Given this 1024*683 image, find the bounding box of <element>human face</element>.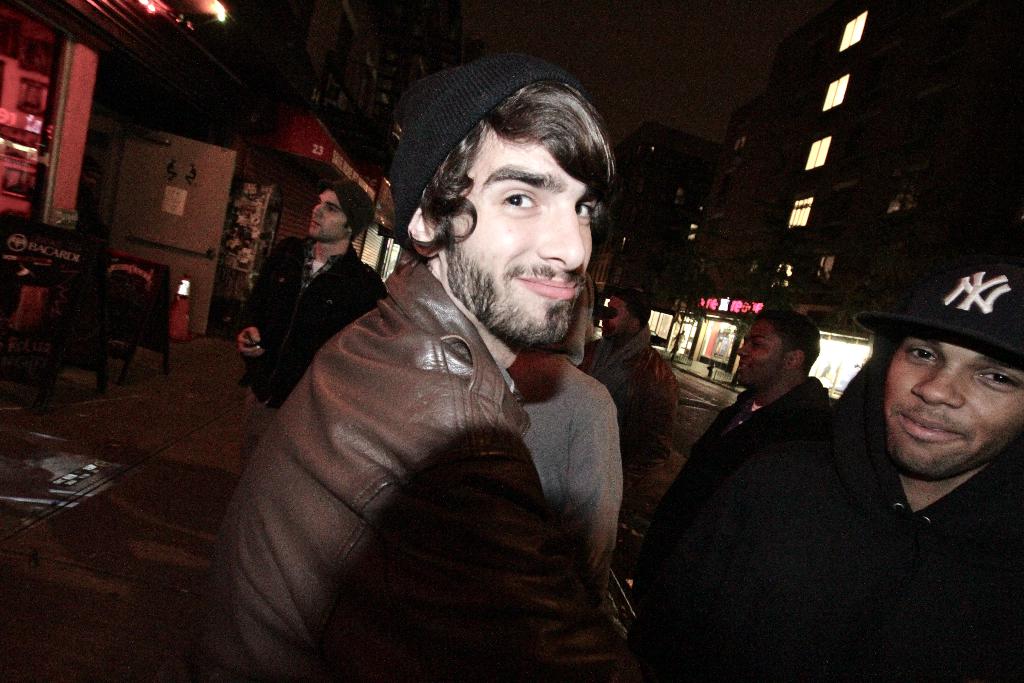
select_region(306, 187, 349, 242).
